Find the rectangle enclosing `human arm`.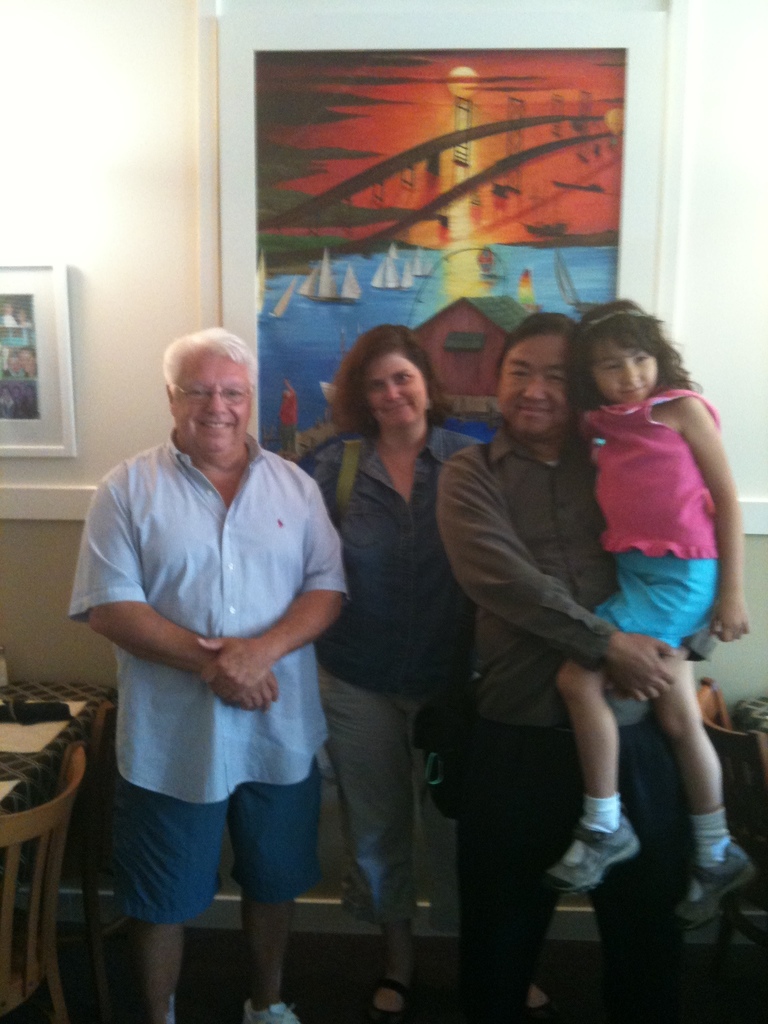
rect(433, 452, 682, 713).
